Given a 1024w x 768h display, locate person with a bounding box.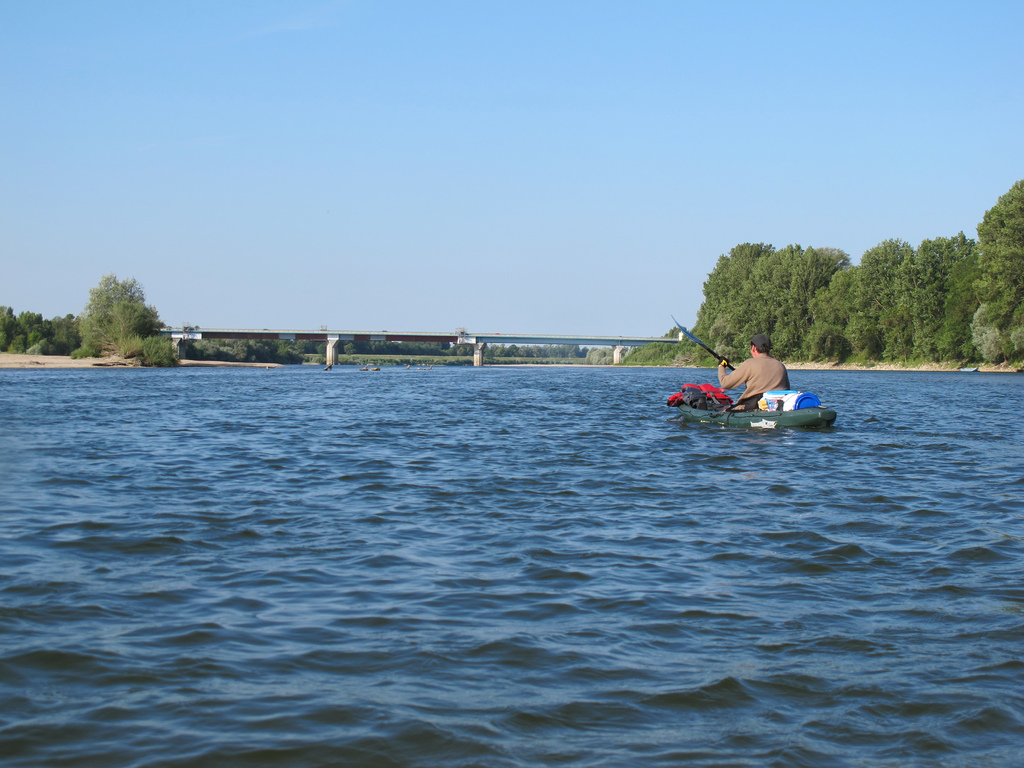
Located: {"x1": 678, "y1": 335, "x2": 794, "y2": 426}.
